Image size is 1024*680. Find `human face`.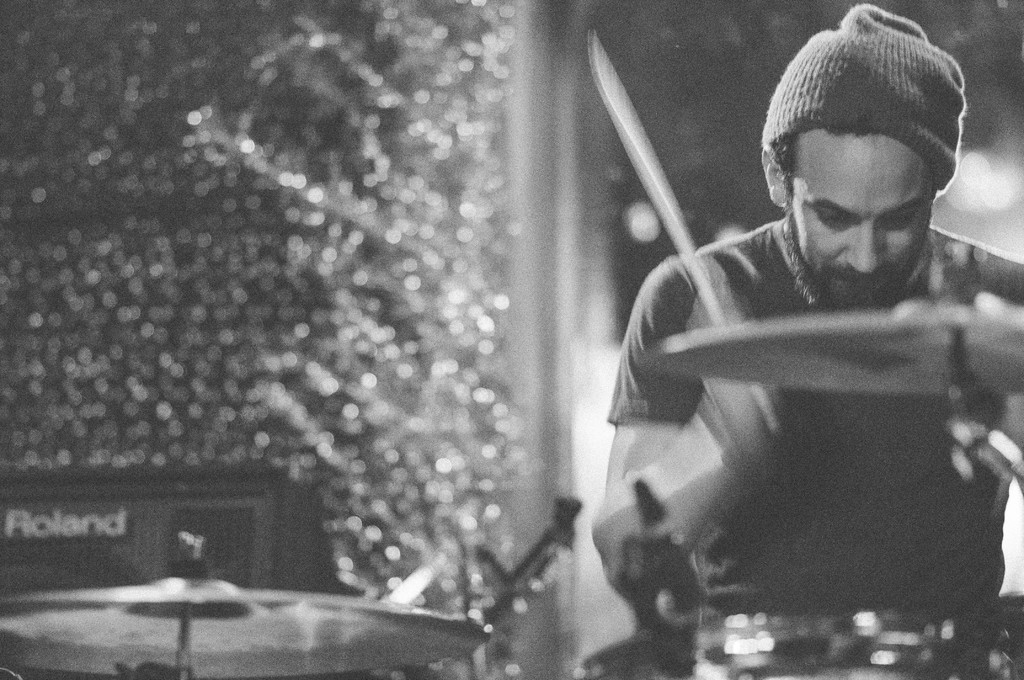
locate(785, 124, 929, 339).
